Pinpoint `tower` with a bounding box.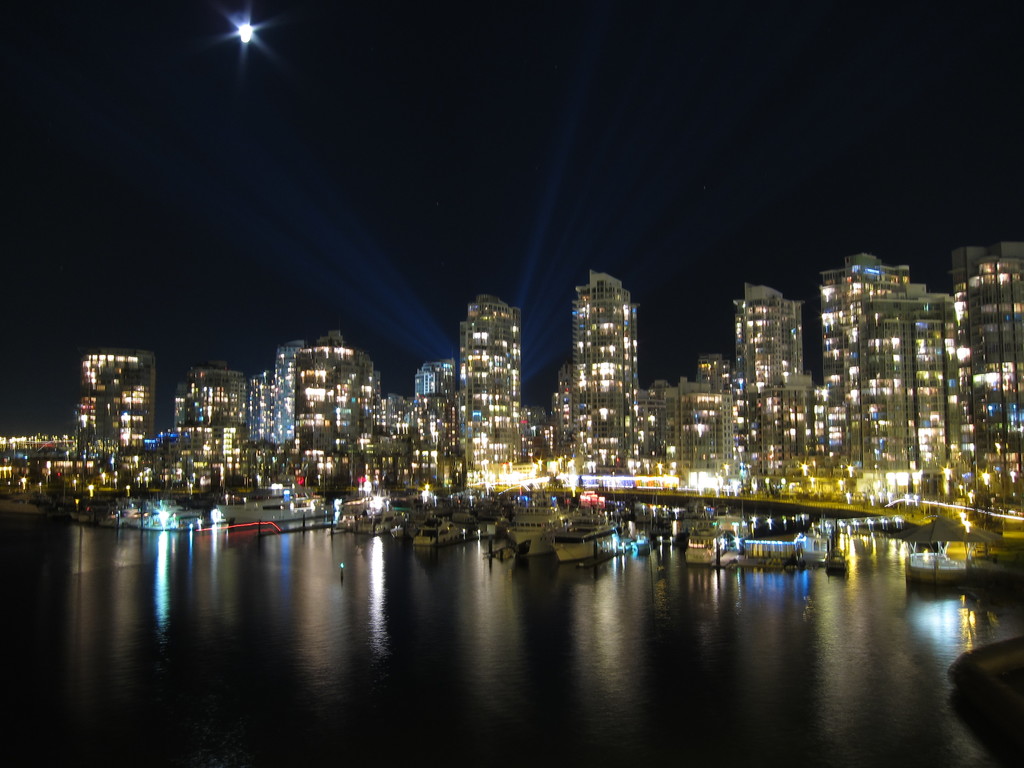
[743, 282, 825, 492].
